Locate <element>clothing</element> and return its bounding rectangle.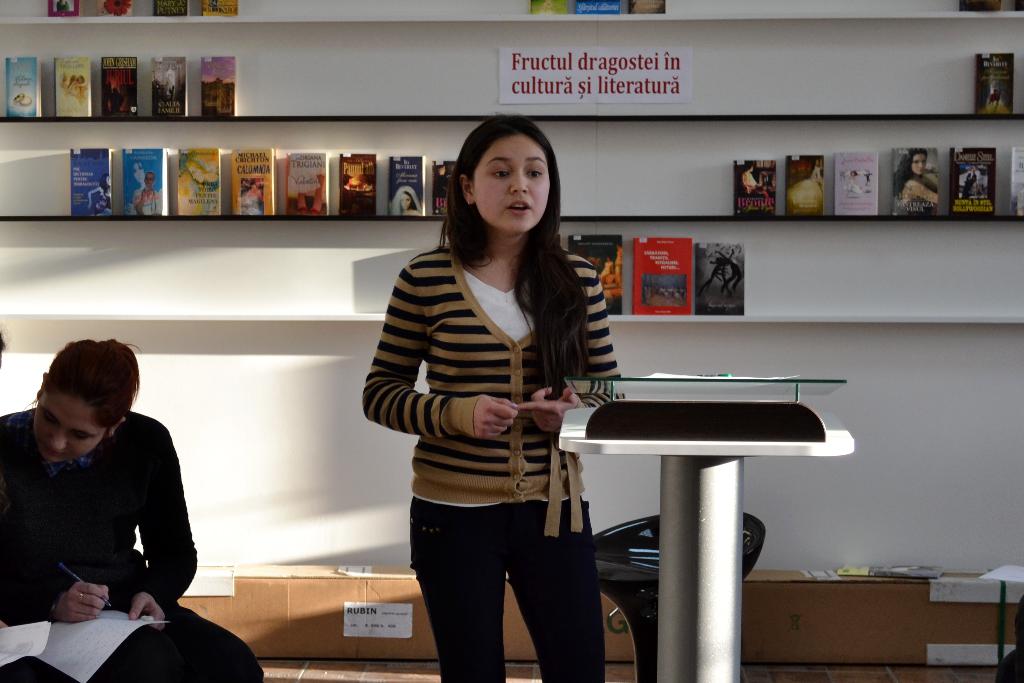
[left=0, top=411, right=260, bottom=682].
